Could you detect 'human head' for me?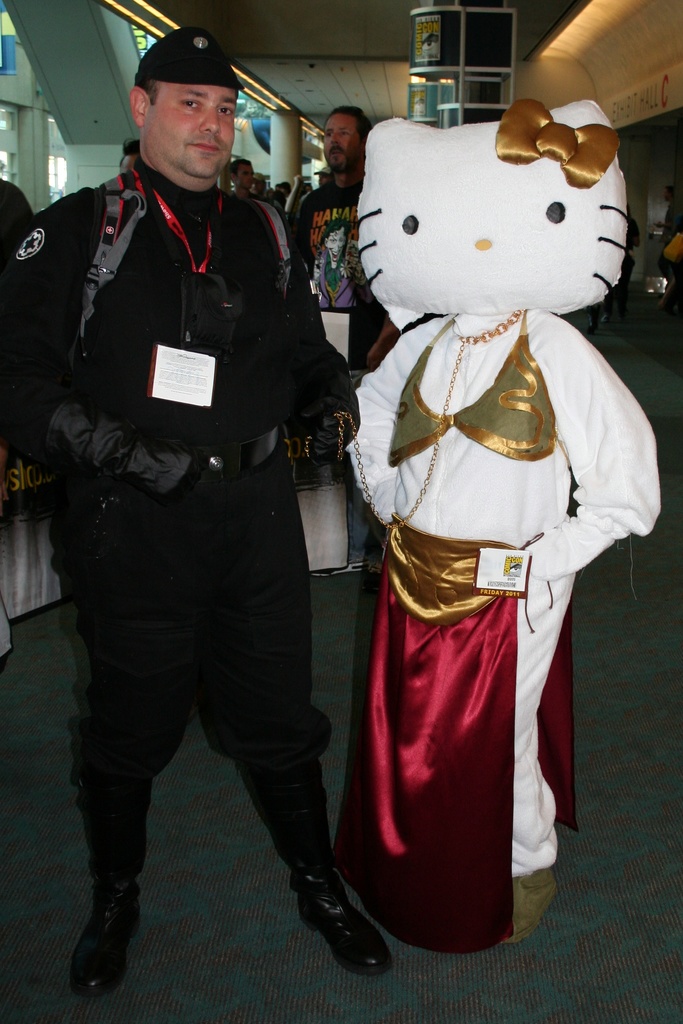
Detection result: Rect(320, 104, 374, 170).
